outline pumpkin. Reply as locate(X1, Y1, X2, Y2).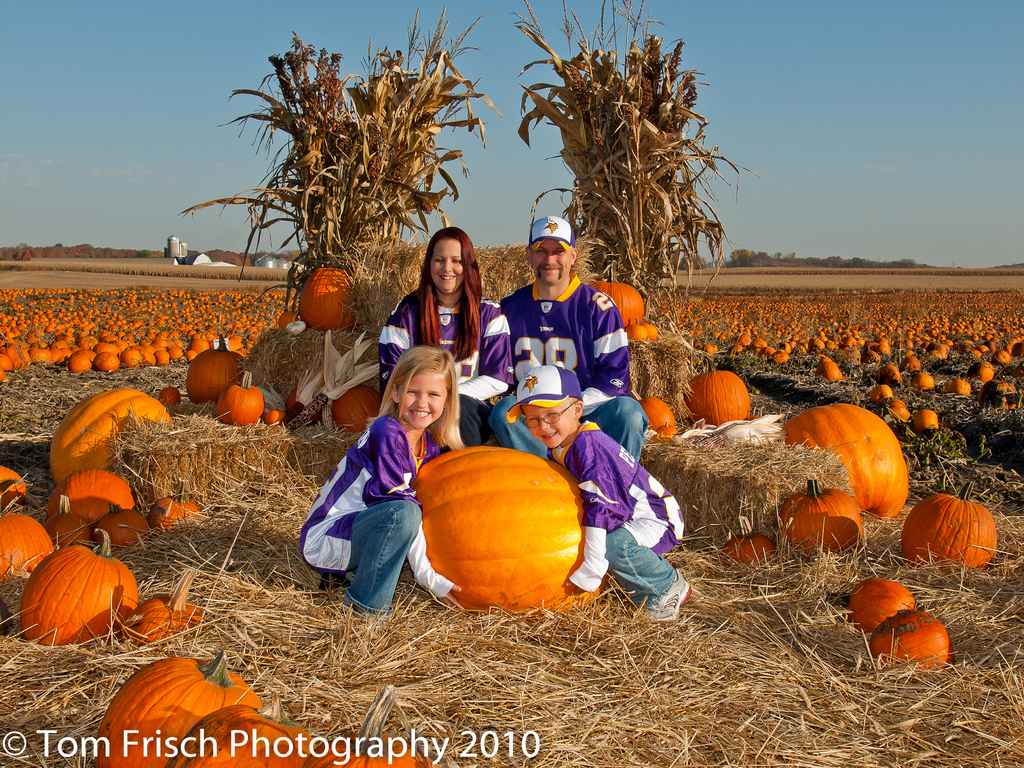
locate(727, 528, 772, 569).
